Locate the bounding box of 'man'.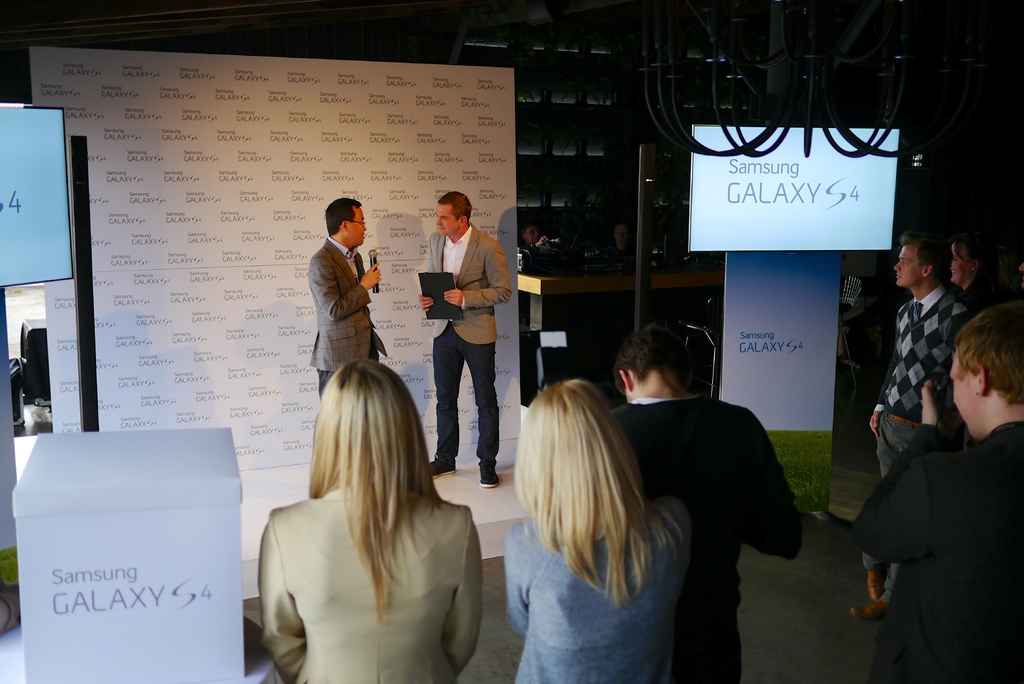
Bounding box: Rect(848, 228, 977, 624).
